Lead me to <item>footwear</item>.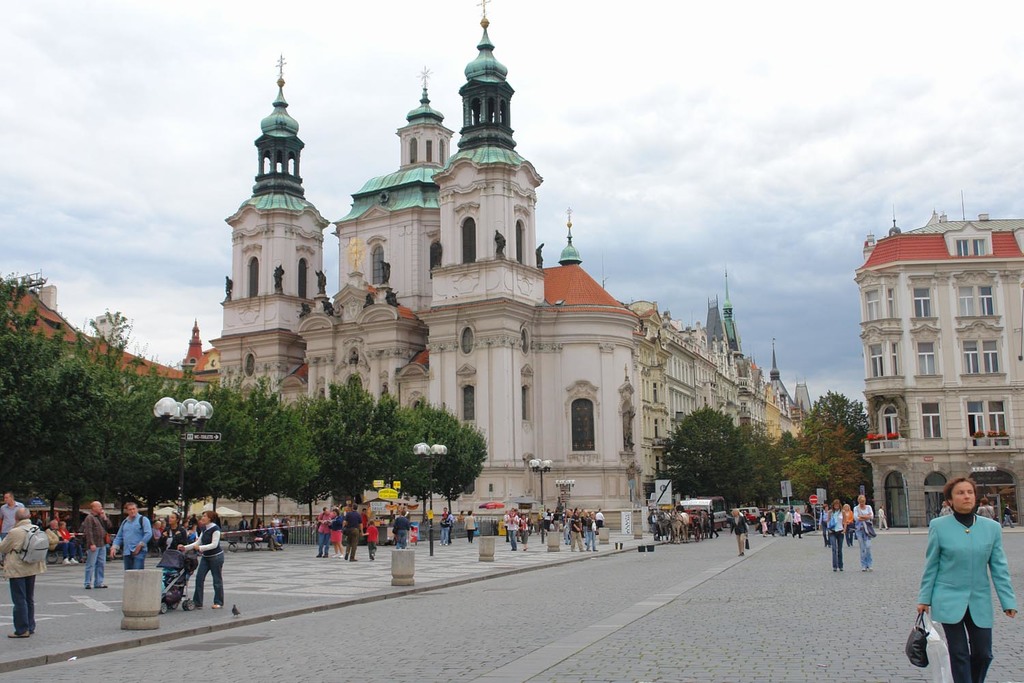
Lead to 760/532/766/536.
